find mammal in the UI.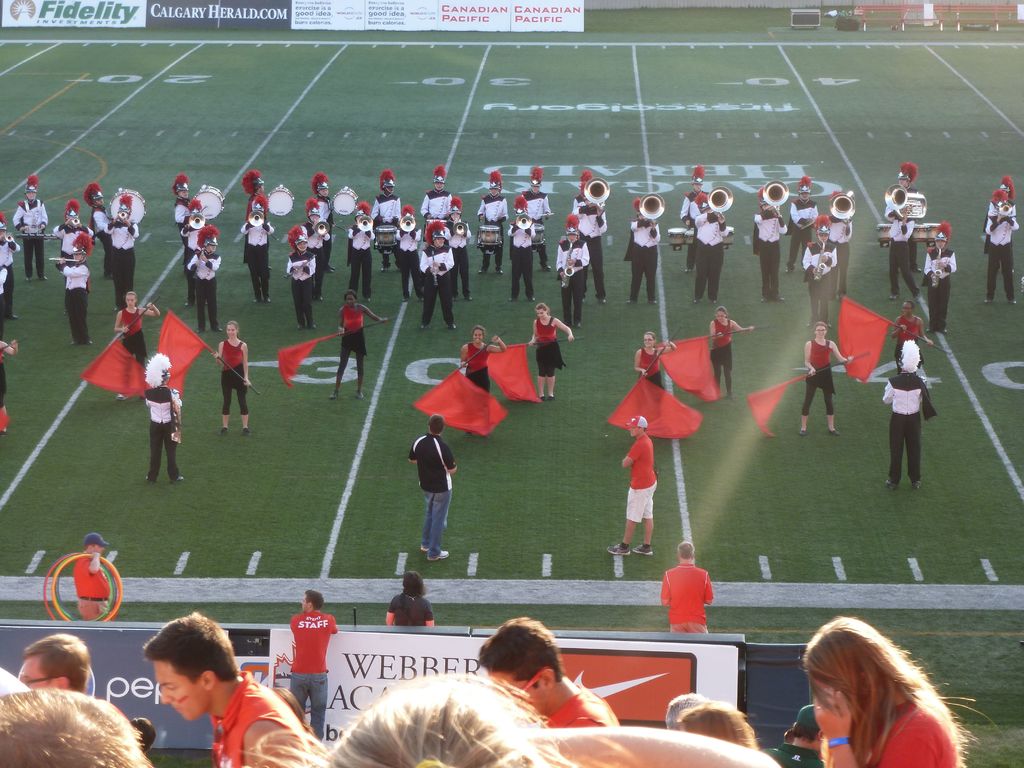
UI element at l=458, t=326, r=506, b=438.
